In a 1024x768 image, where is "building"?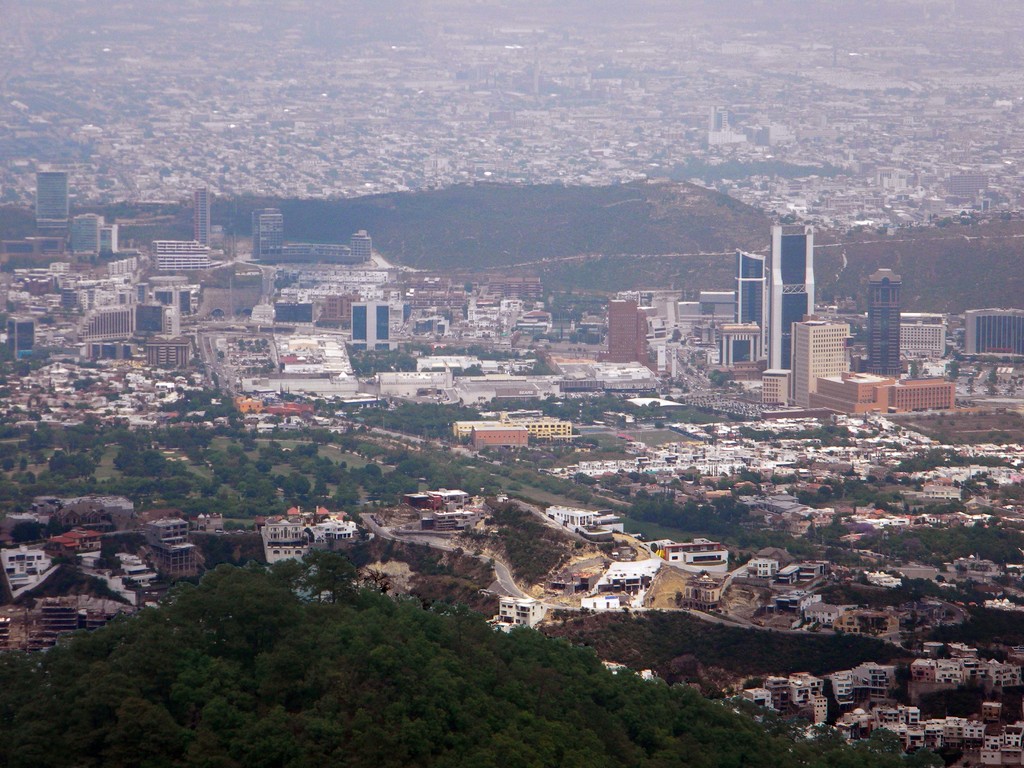
box=[965, 303, 1023, 358].
